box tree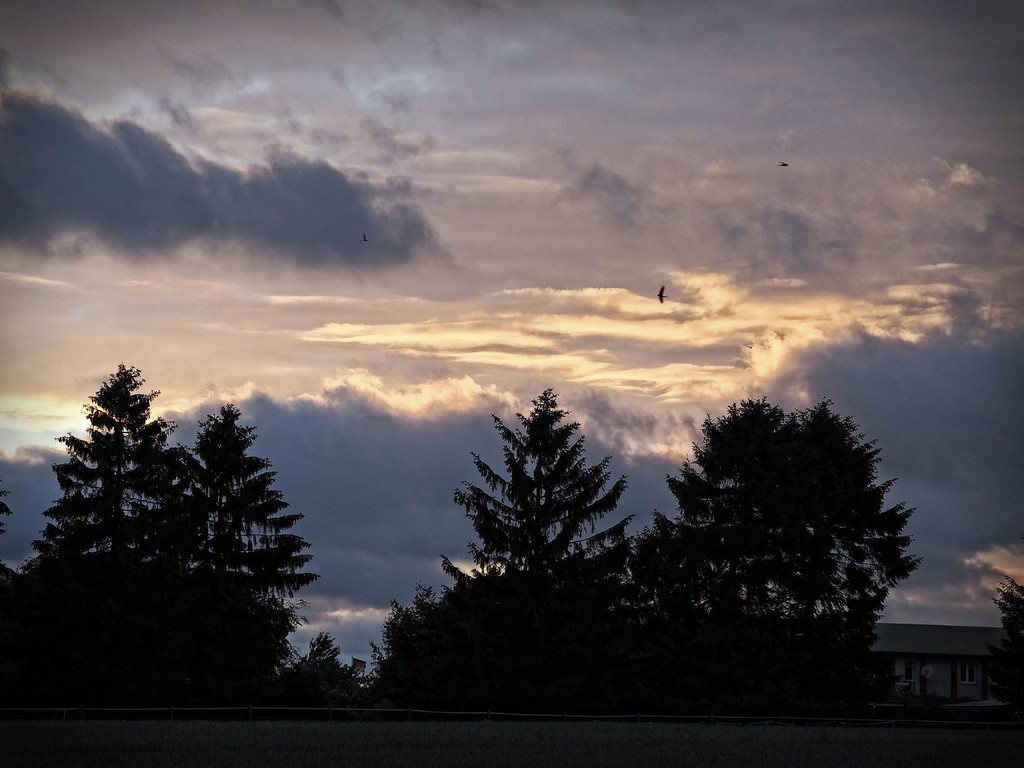
box(428, 370, 660, 596)
